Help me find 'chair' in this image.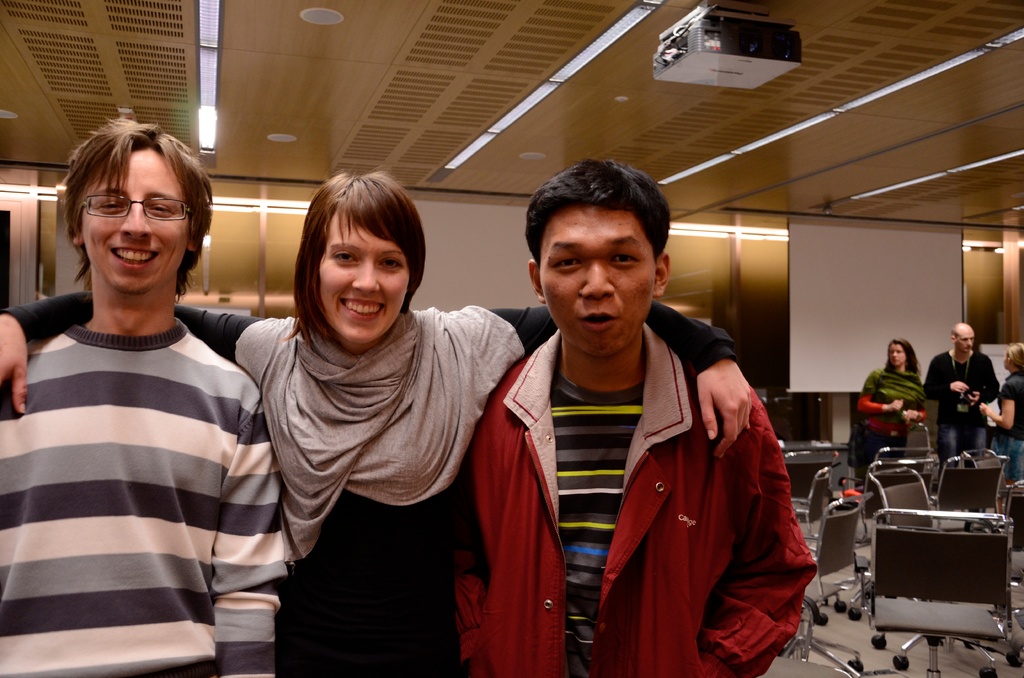
Found it: (left=788, top=466, right=834, bottom=550).
